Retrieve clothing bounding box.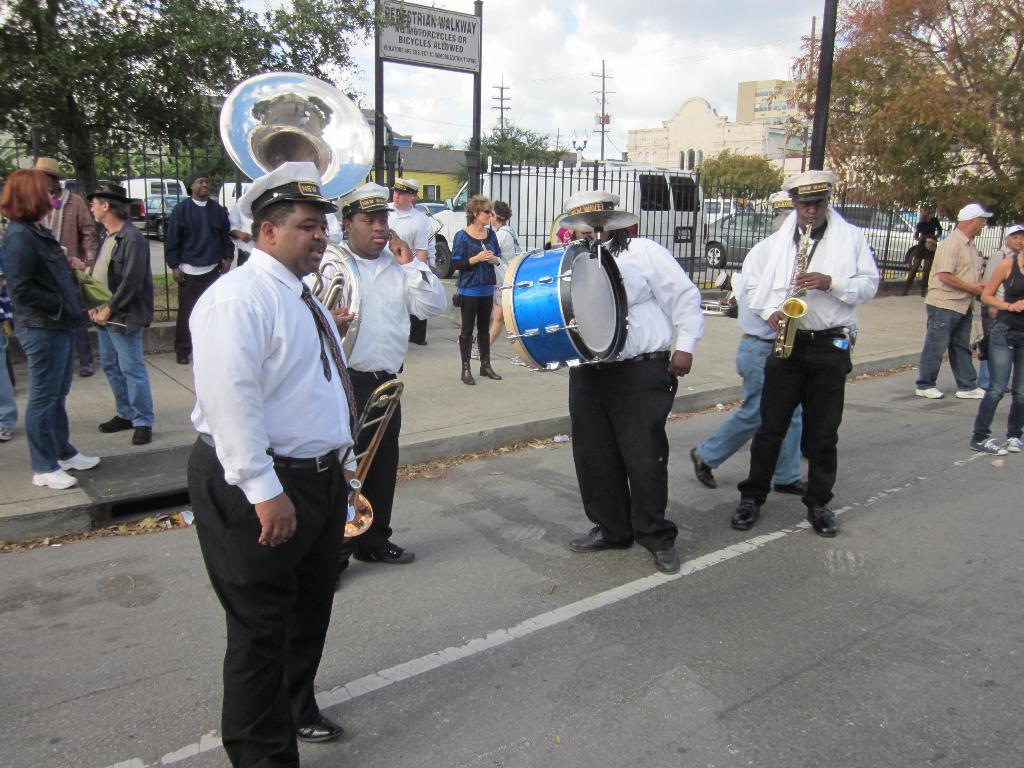
Bounding box: <bbox>920, 229, 982, 392</bbox>.
